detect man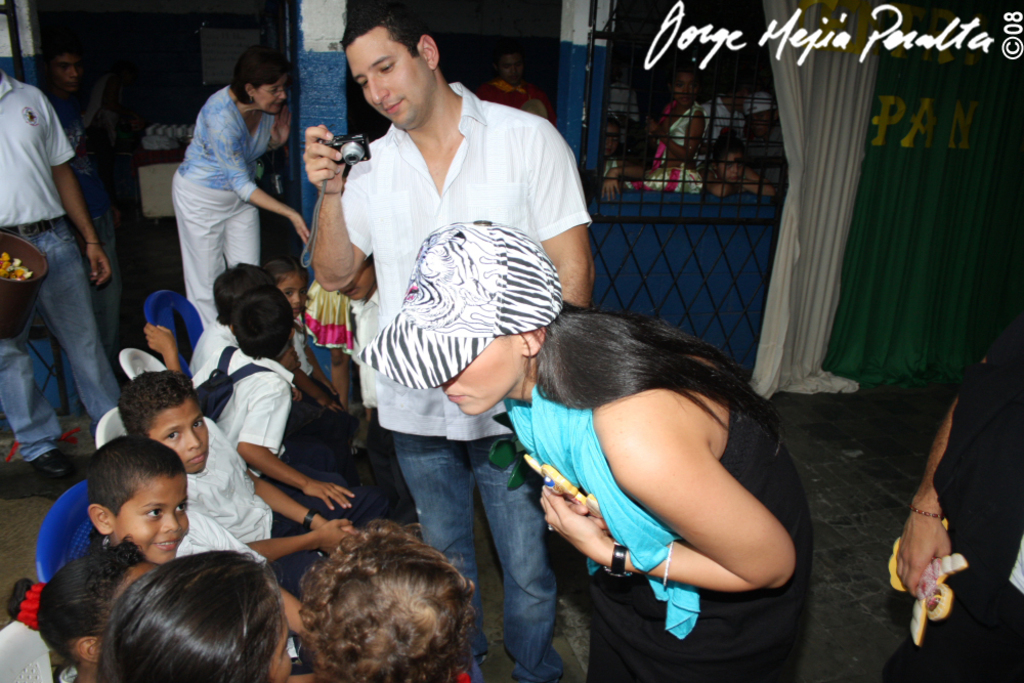
detection(0, 65, 120, 484)
